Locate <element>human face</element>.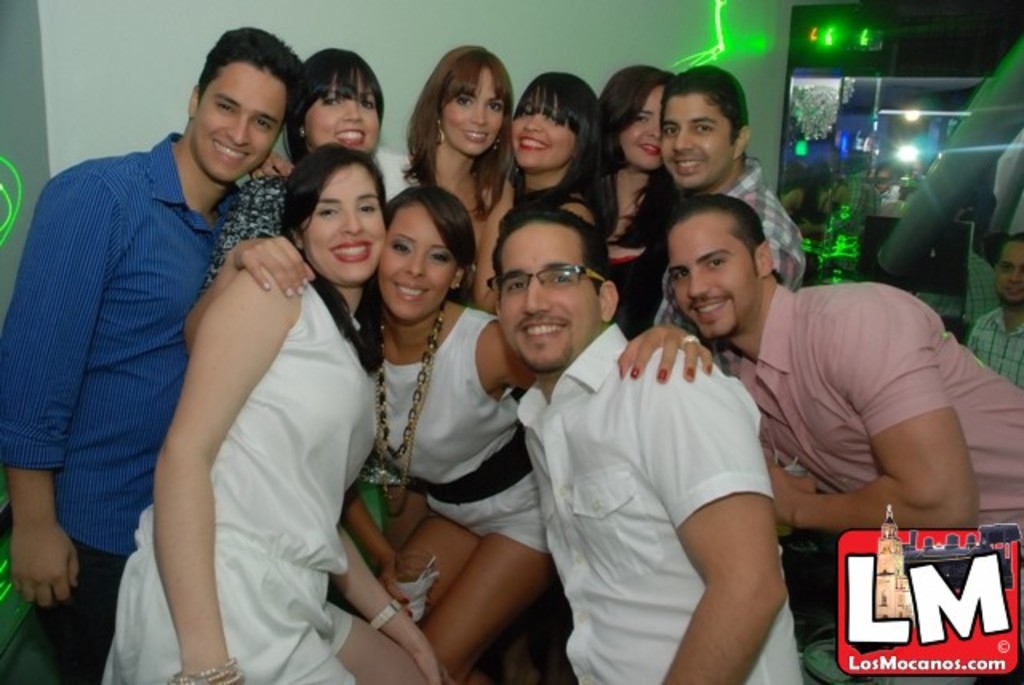
Bounding box: bbox=[374, 205, 454, 318].
